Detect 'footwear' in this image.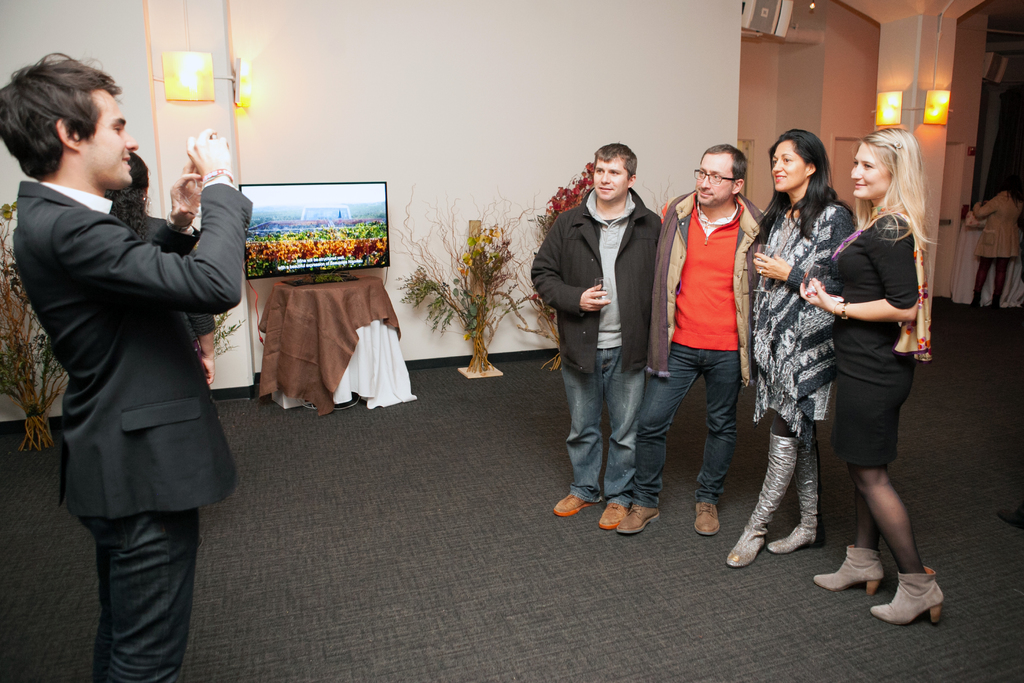
Detection: bbox=[772, 423, 817, 553].
